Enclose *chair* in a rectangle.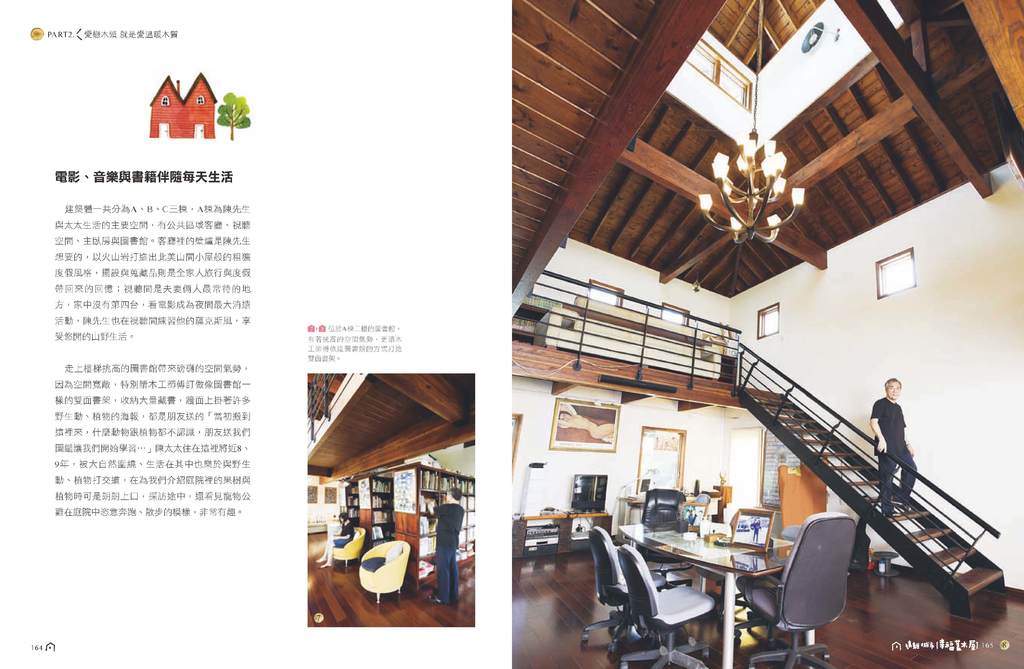
x1=762, y1=517, x2=877, y2=665.
